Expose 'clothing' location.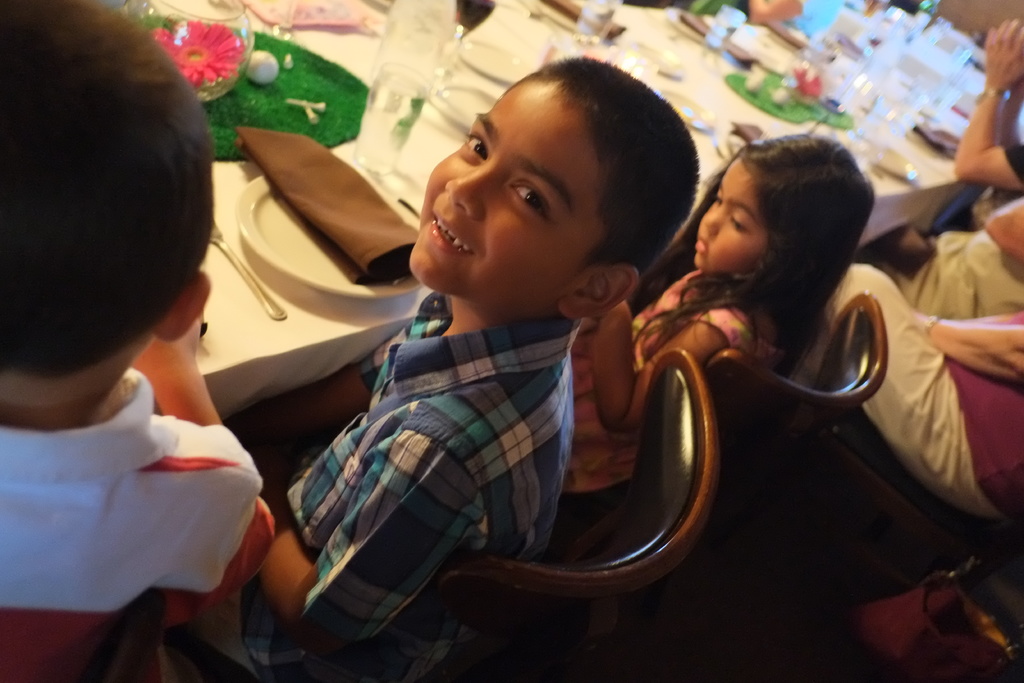
Exposed at [x1=0, y1=366, x2=270, y2=682].
